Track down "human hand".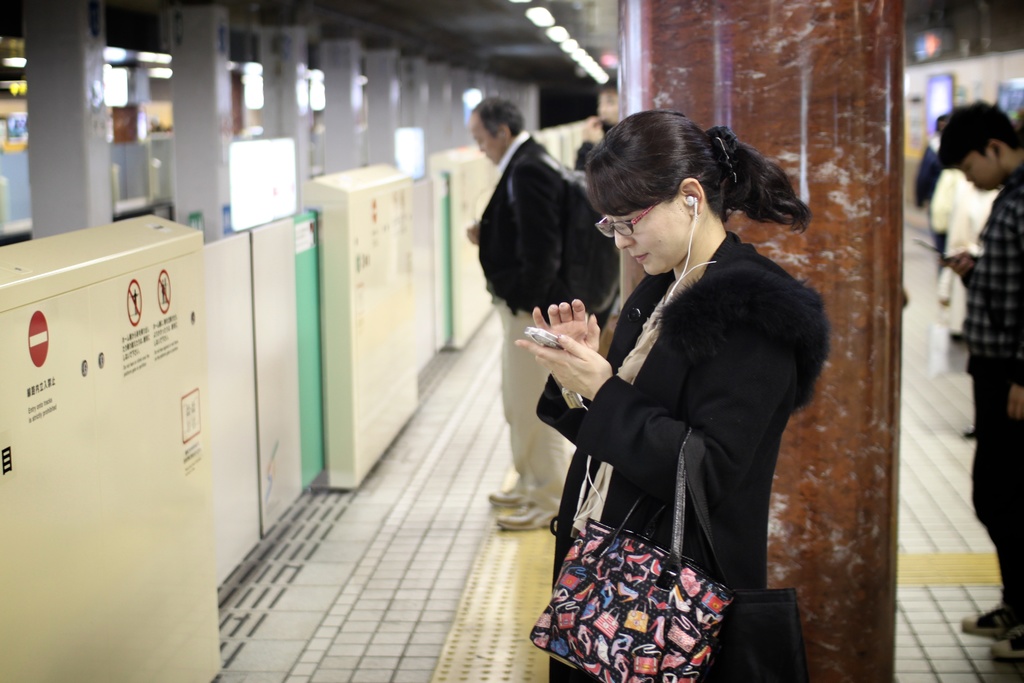
Tracked to crop(534, 297, 602, 353).
